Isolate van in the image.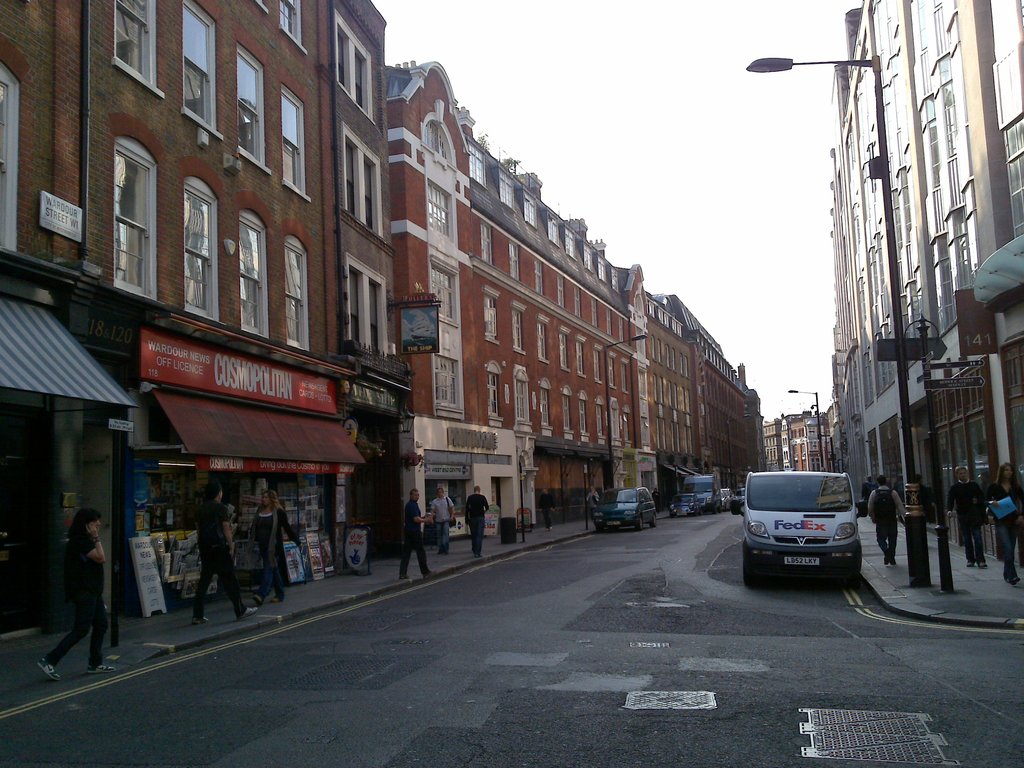
Isolated region: (x1=729, y1=467, x2=869, y2=588).
